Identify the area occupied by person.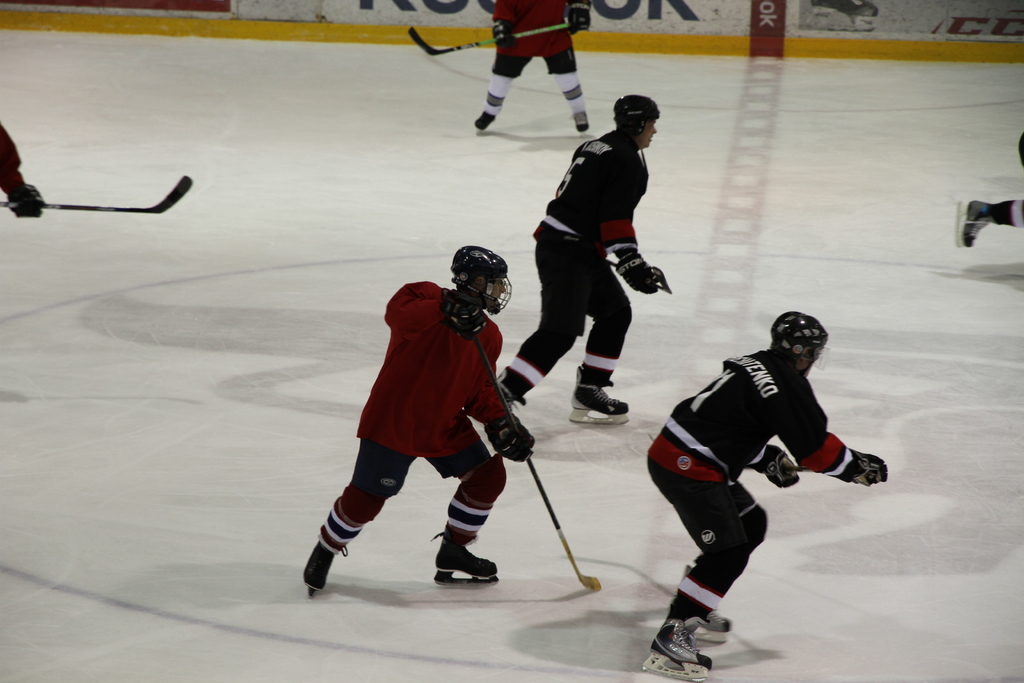
Area: (left=303, top=249, right=534, bottom=591).
